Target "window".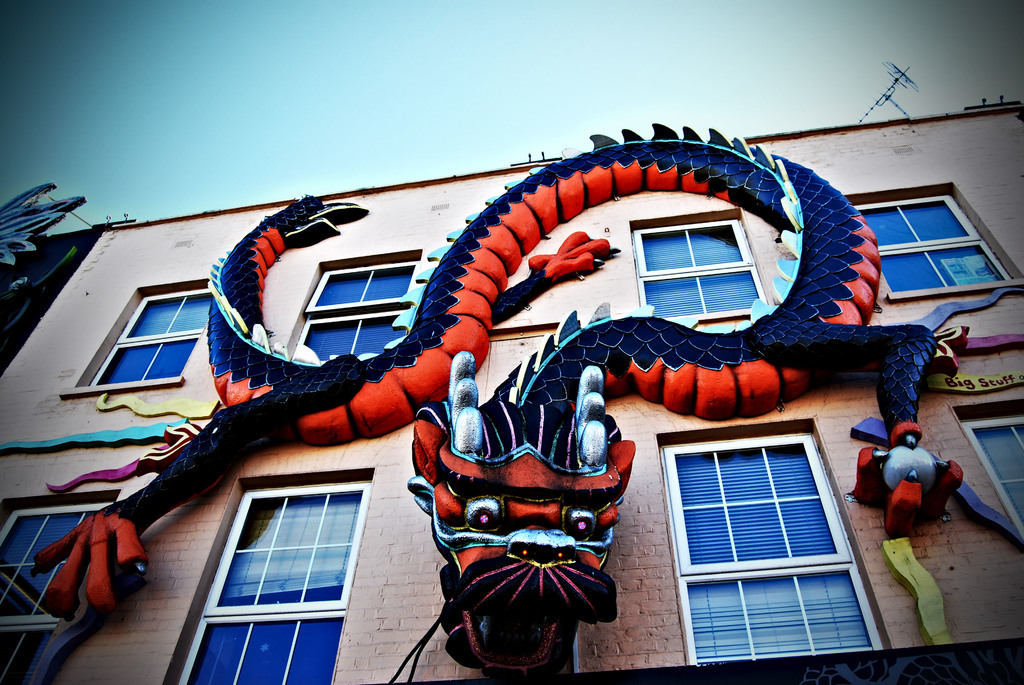
Target region: <region>163, 468, 372, 684</region>.
